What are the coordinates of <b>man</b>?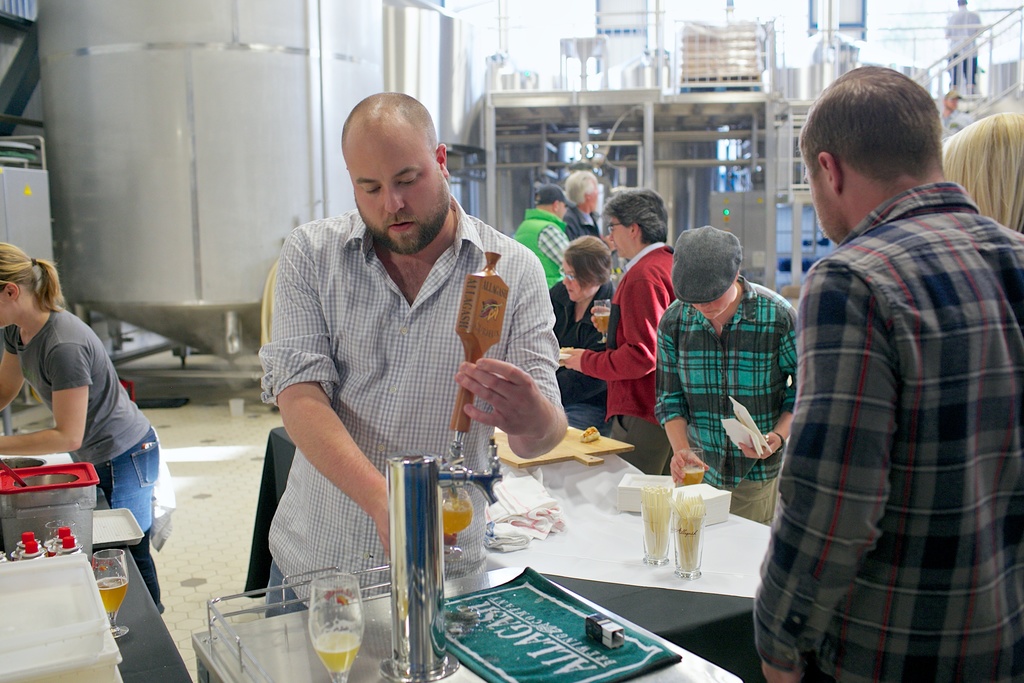
Rect(562, 171, 617, 248).
